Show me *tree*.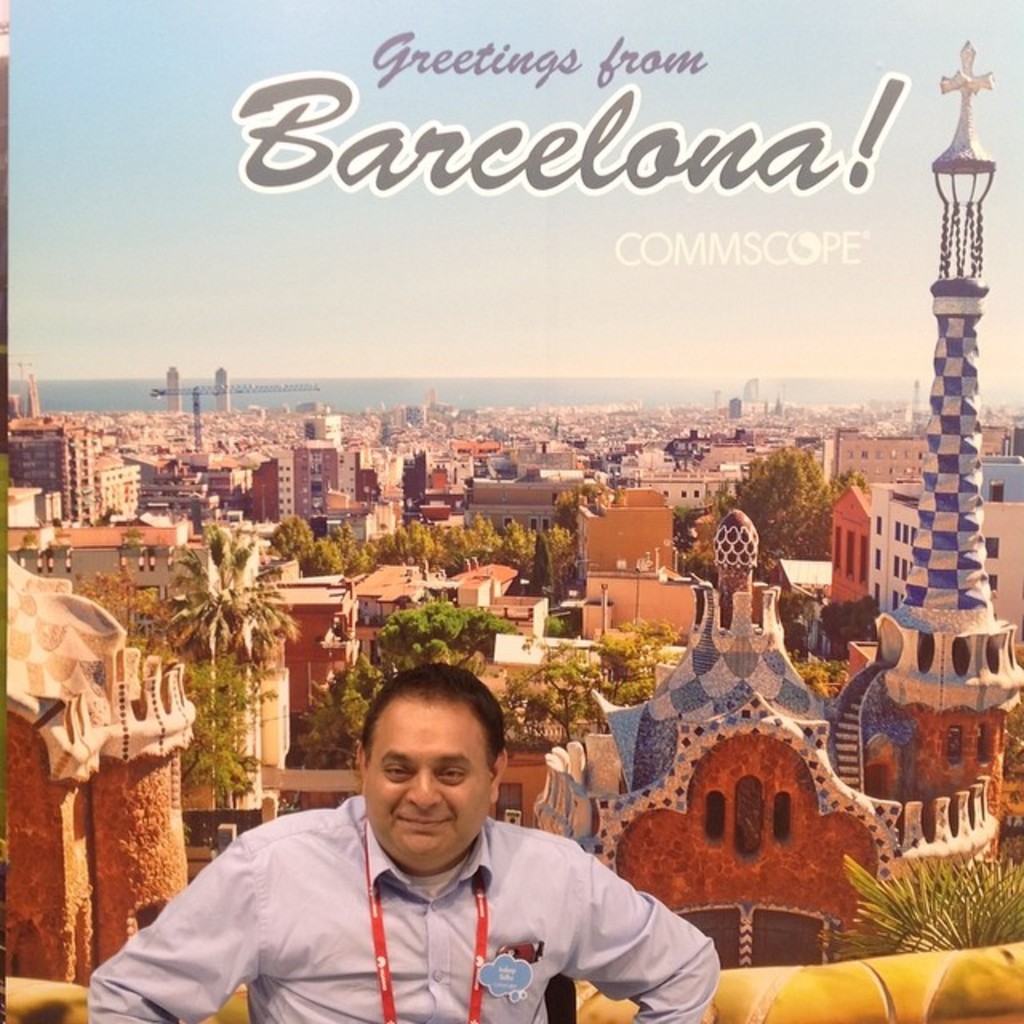
*tree* is here: bbox=(272, 507, 304, 574).
